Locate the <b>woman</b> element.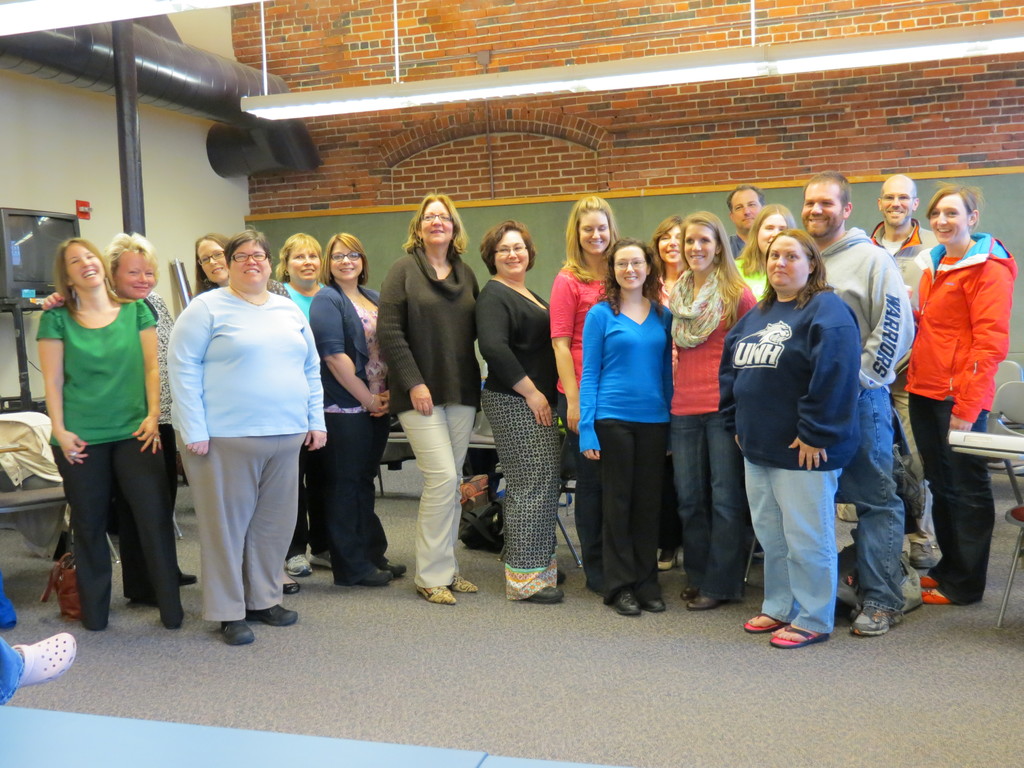
Element bbox: [x1=536, y1=192, x2=618, y2=442].
